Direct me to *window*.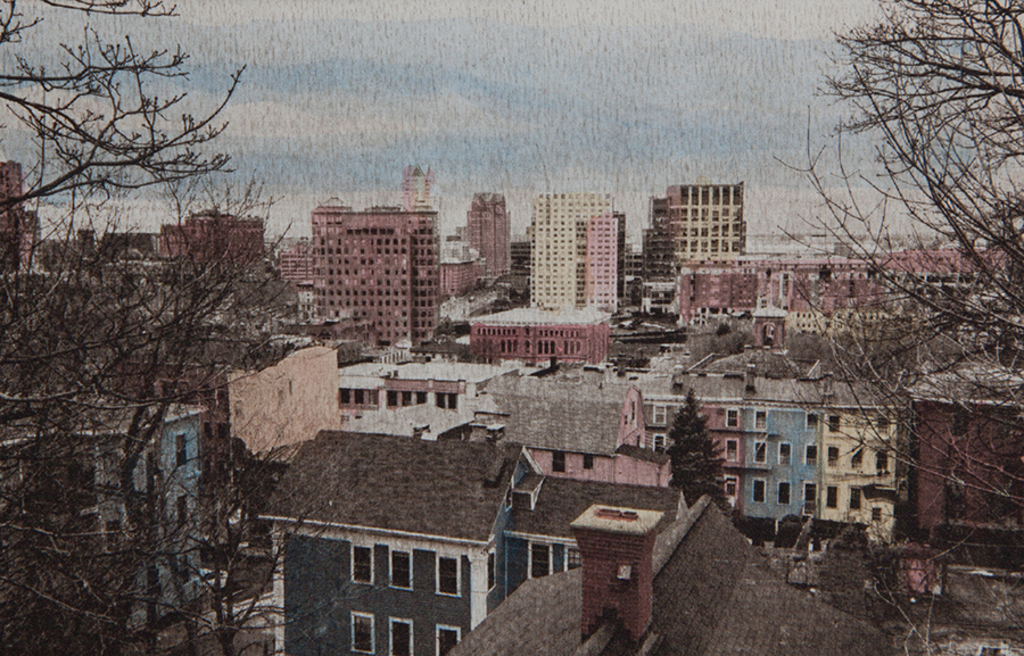
Direction: 387 614 415 655.
